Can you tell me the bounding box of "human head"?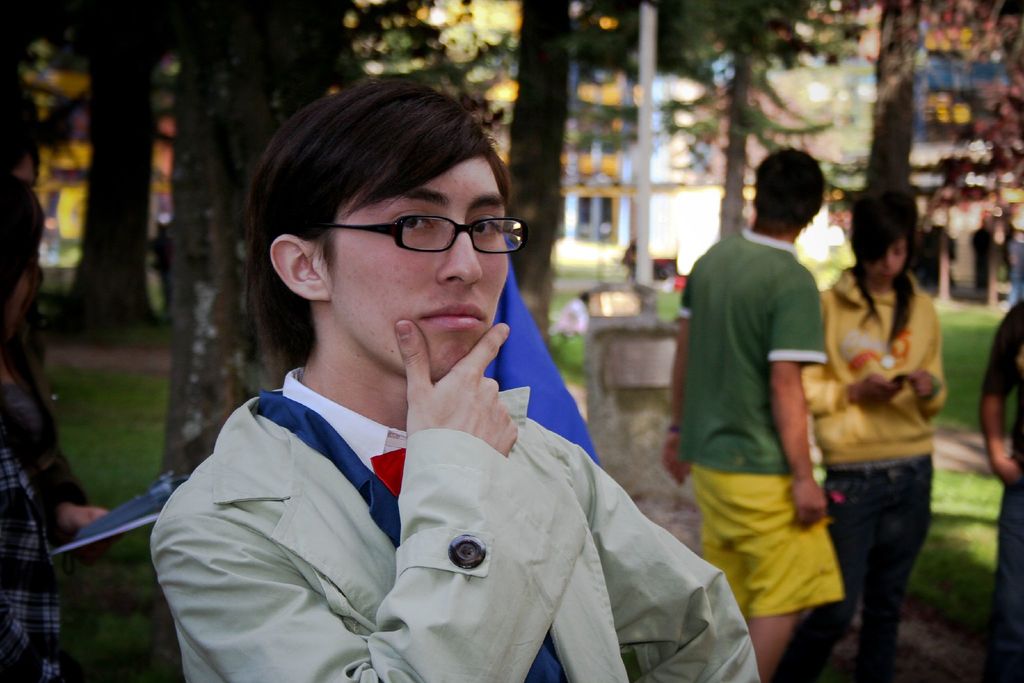
locate(852, 183, 915, 283).
